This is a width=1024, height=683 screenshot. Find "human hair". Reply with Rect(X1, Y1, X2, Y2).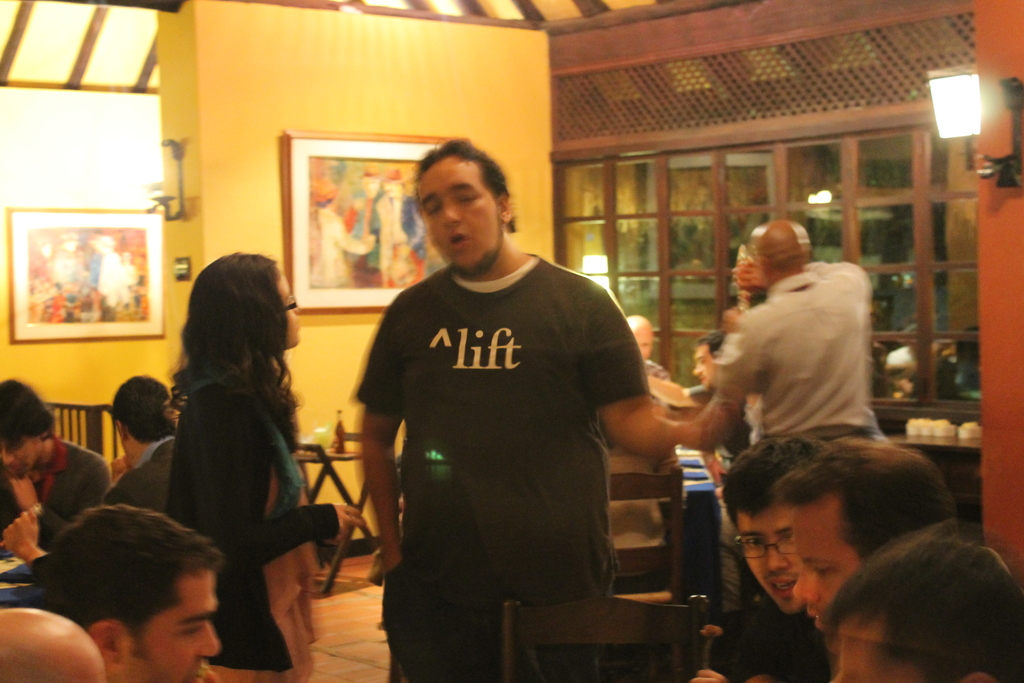
Rect(164, 254, 295, 420).
